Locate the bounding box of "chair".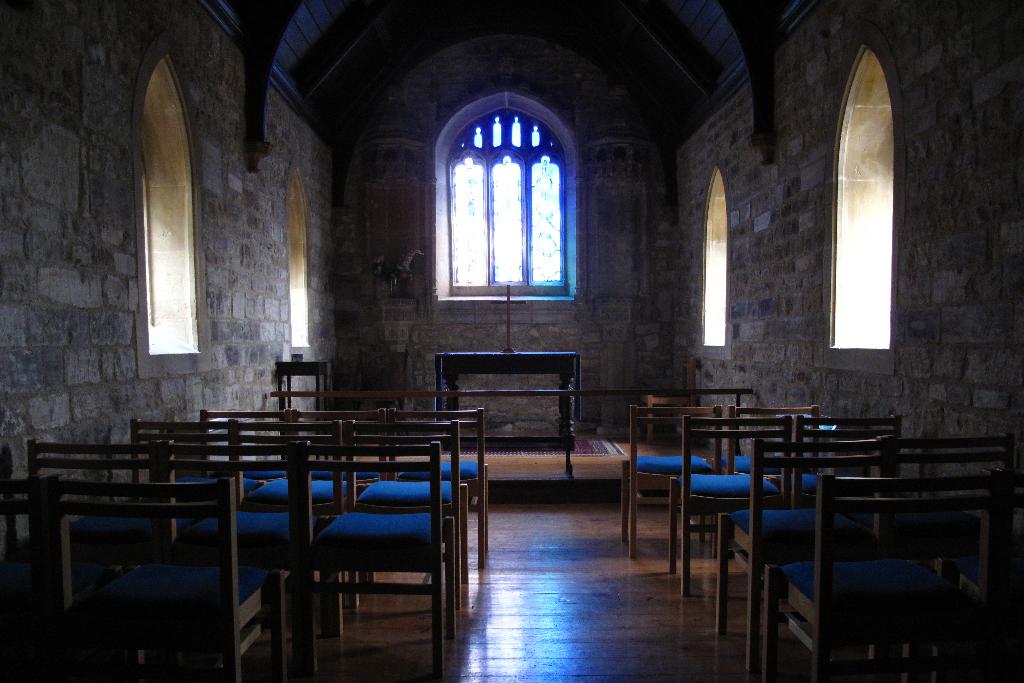
Bounding box: (305,440,438,682).
